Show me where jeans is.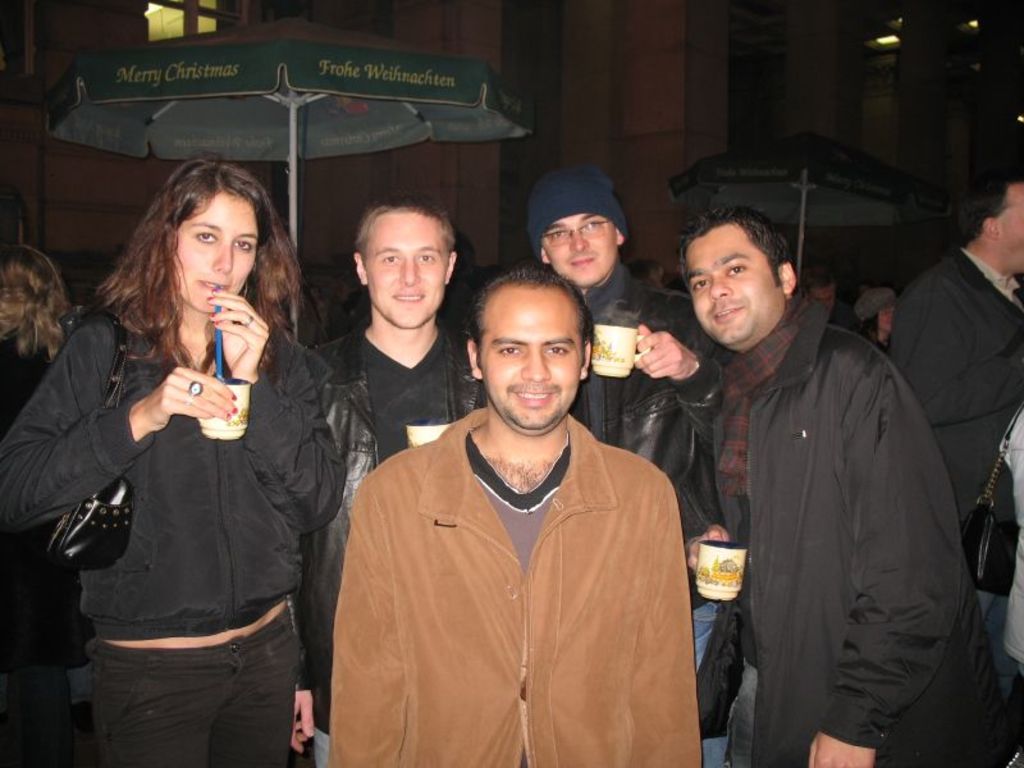
jeans is at x1=727, y1=654, x2=759, y2=767.
